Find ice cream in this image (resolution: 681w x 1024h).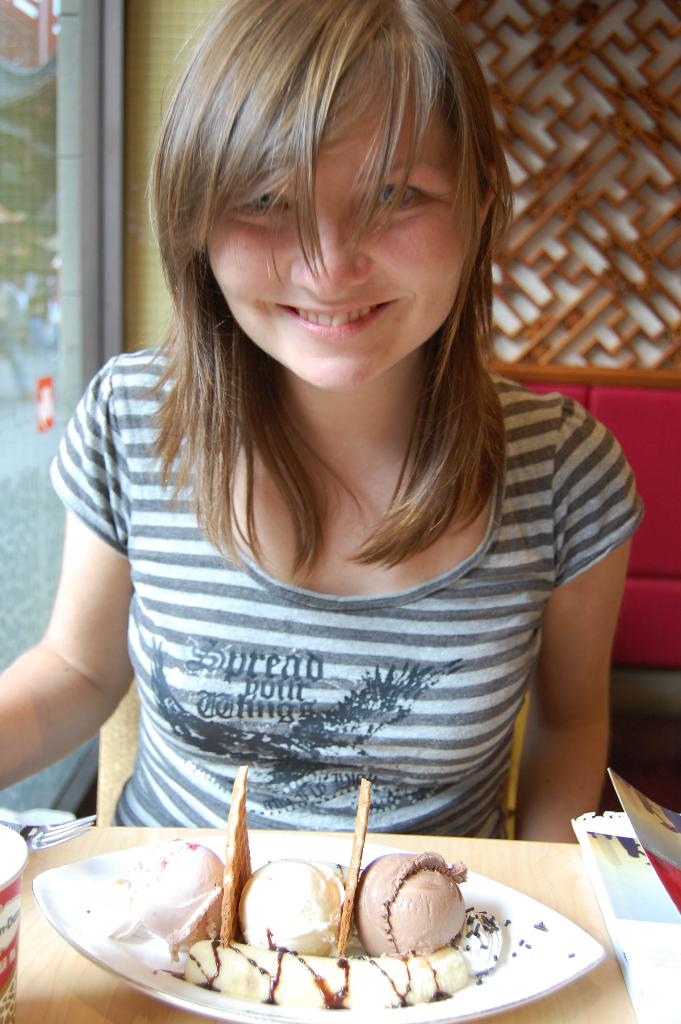
bbox=(29, 815, 236, 996).
